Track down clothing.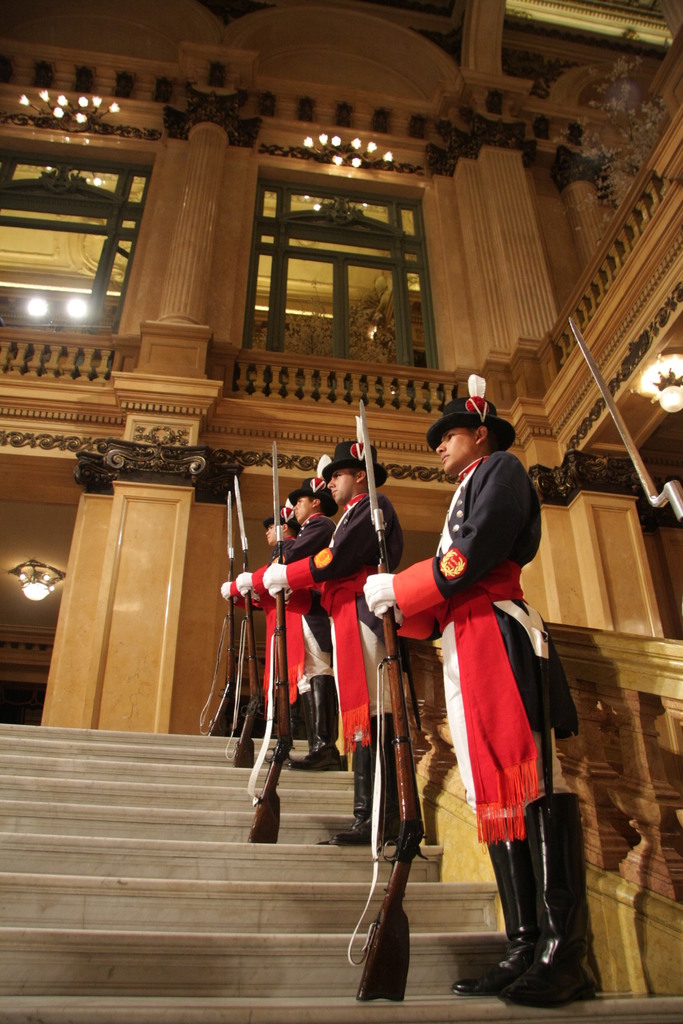
Tracked to {"x1": 228, "y1": 540, "x2": 291, "y2": 710}.
